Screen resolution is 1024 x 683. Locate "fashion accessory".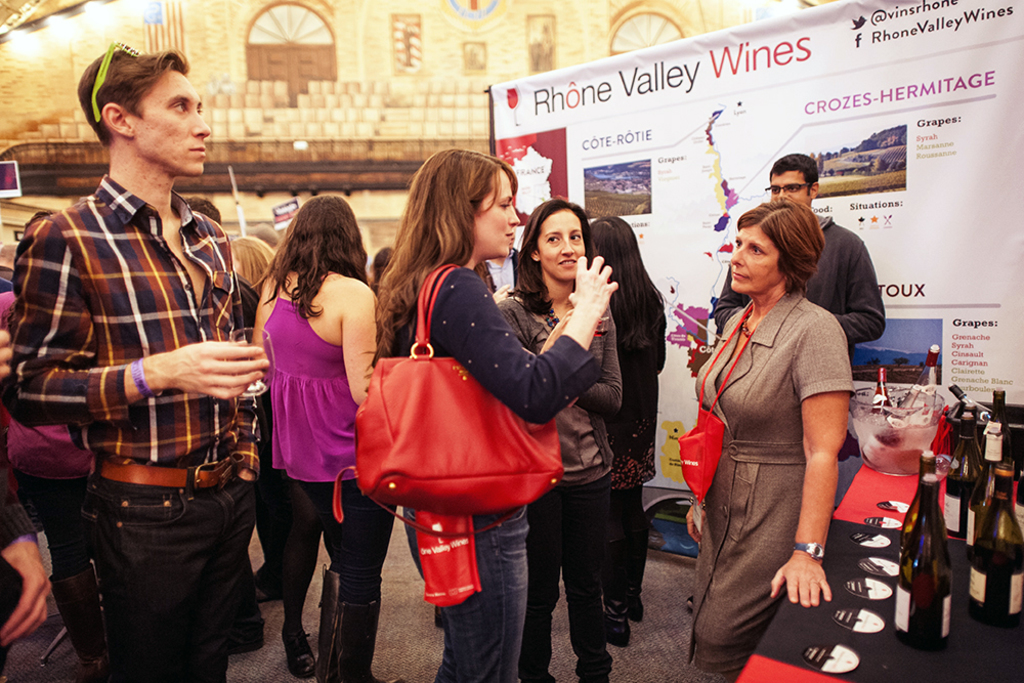
[249, 567, 265, 581].
